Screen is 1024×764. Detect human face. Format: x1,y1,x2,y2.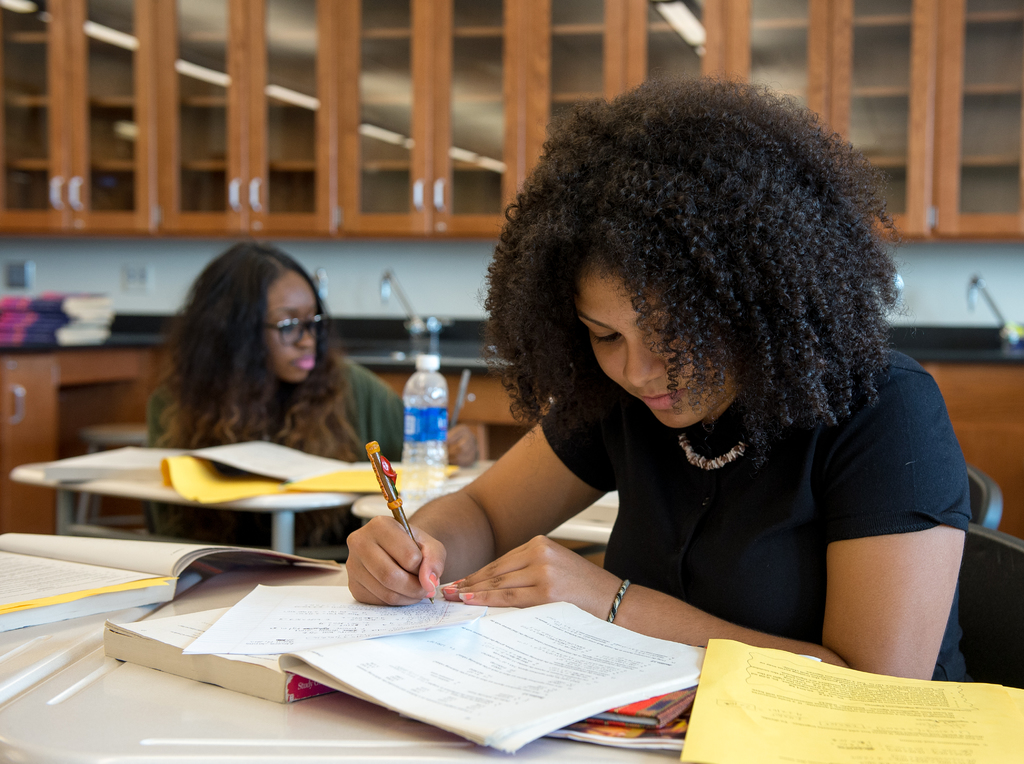
568,230,749,433.
